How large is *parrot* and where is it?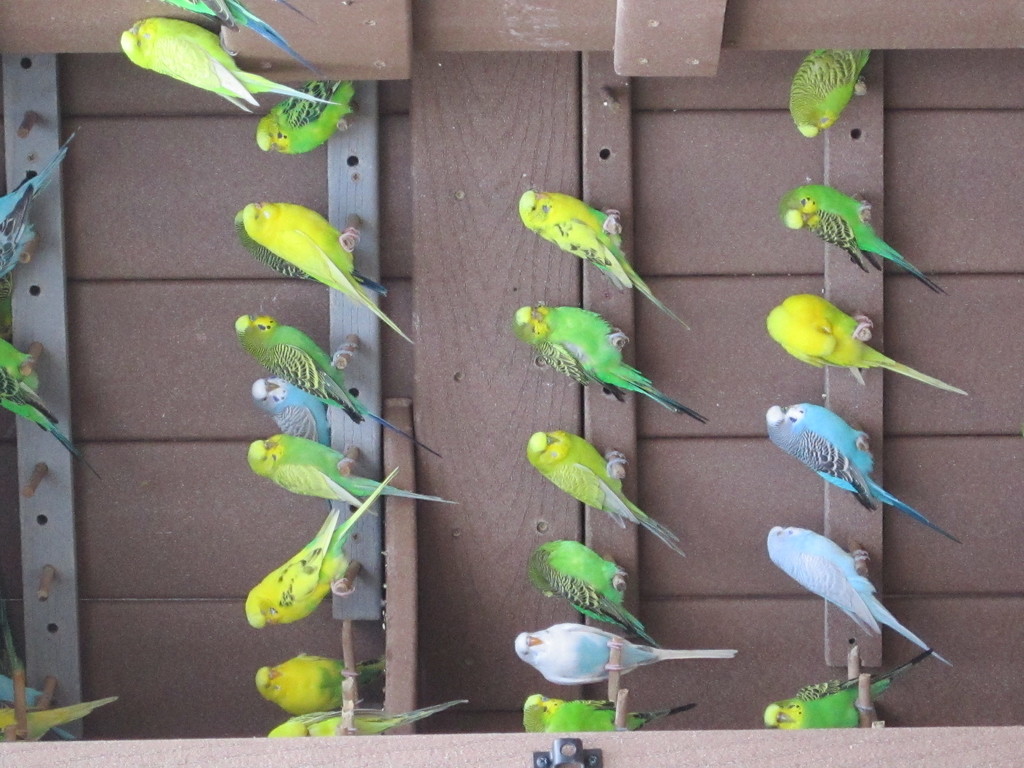
Bounding box: pyautogui.locateOnScreen(0, 336, 104, 476).
